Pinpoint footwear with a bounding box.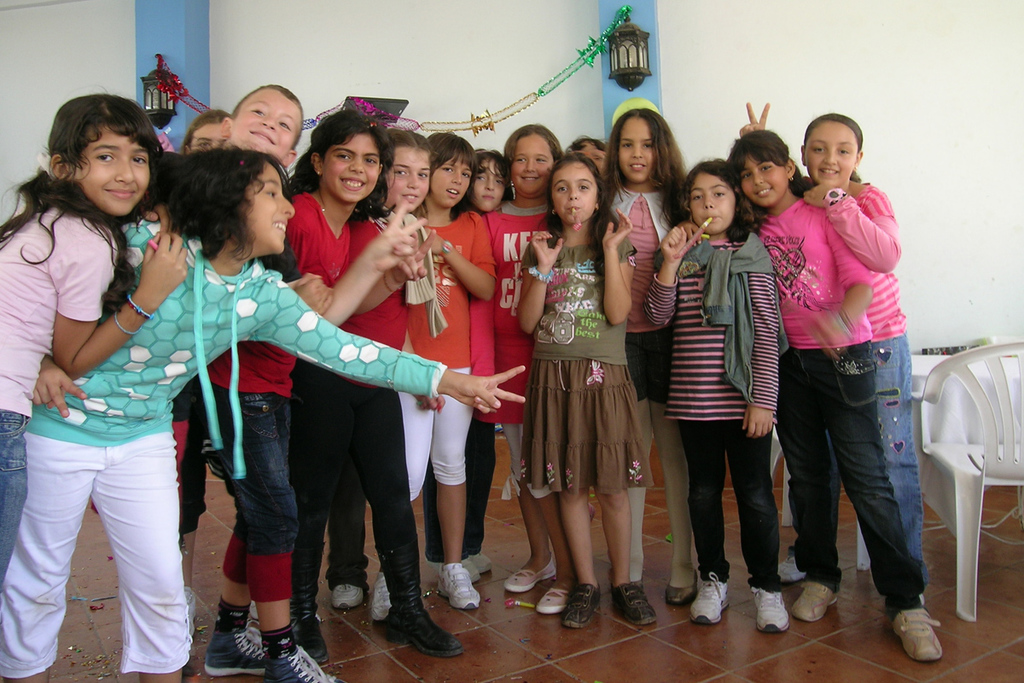
(612,581,653,622).
